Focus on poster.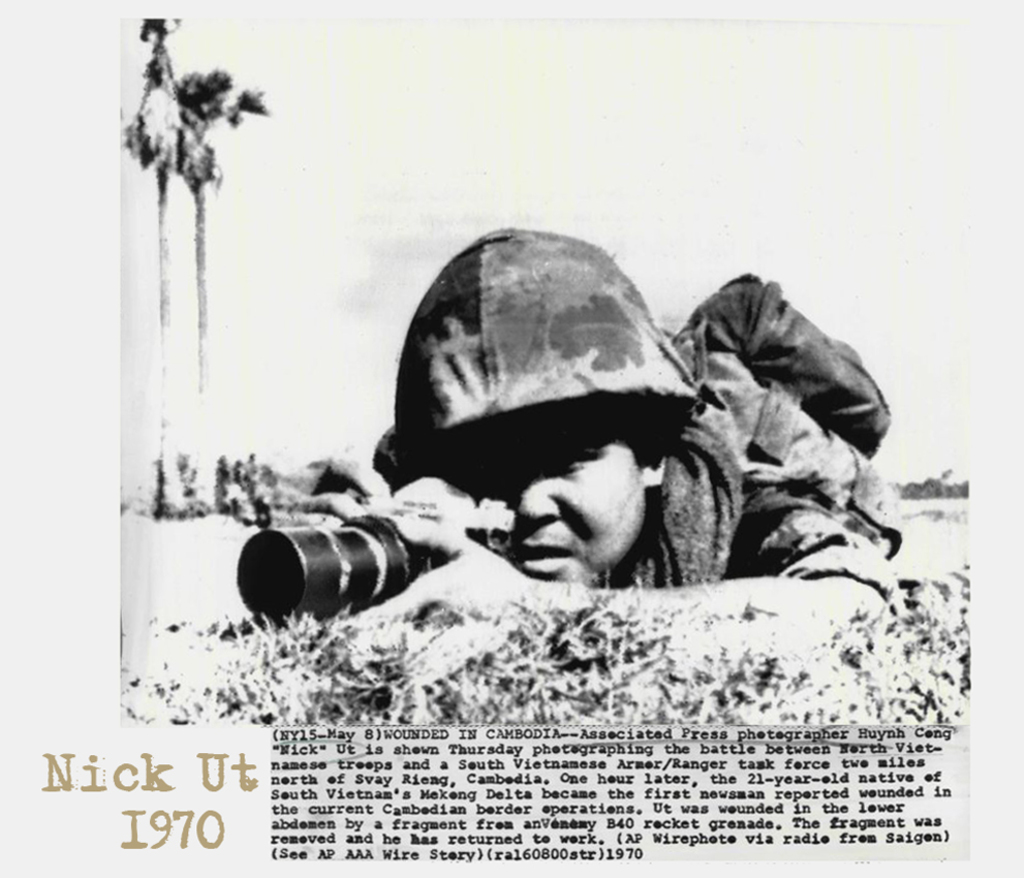
Focused at [x1=0, y1=0, x2=1023, y2=877].
